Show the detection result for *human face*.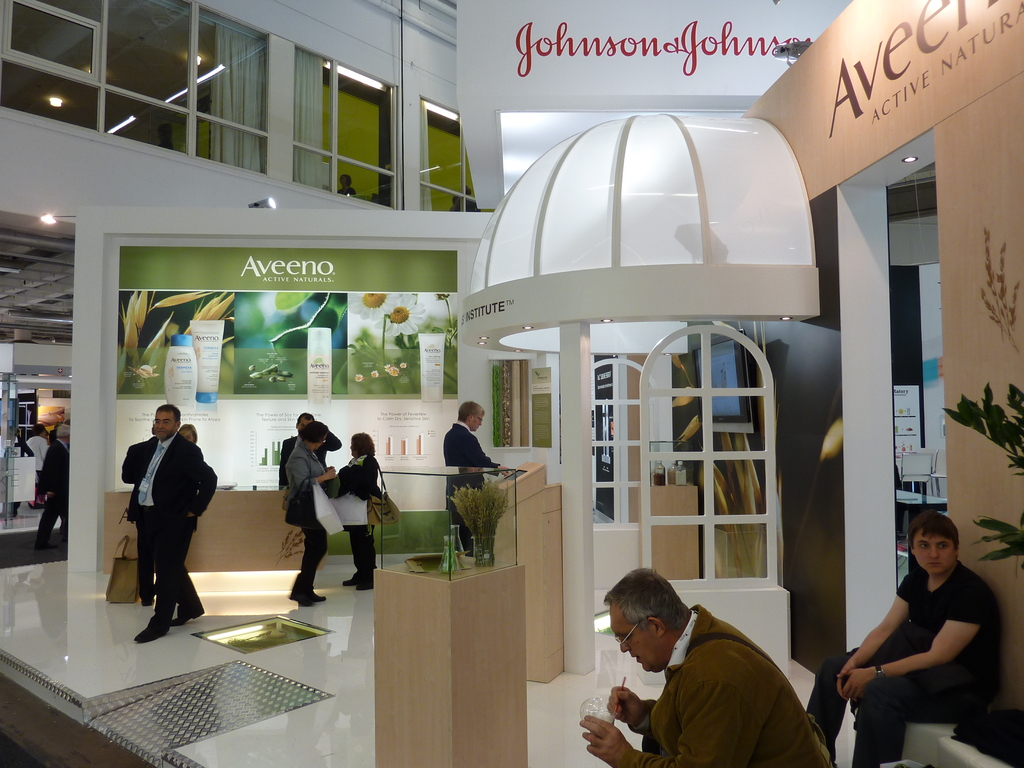
Rect(470, 413, 483, 430).
